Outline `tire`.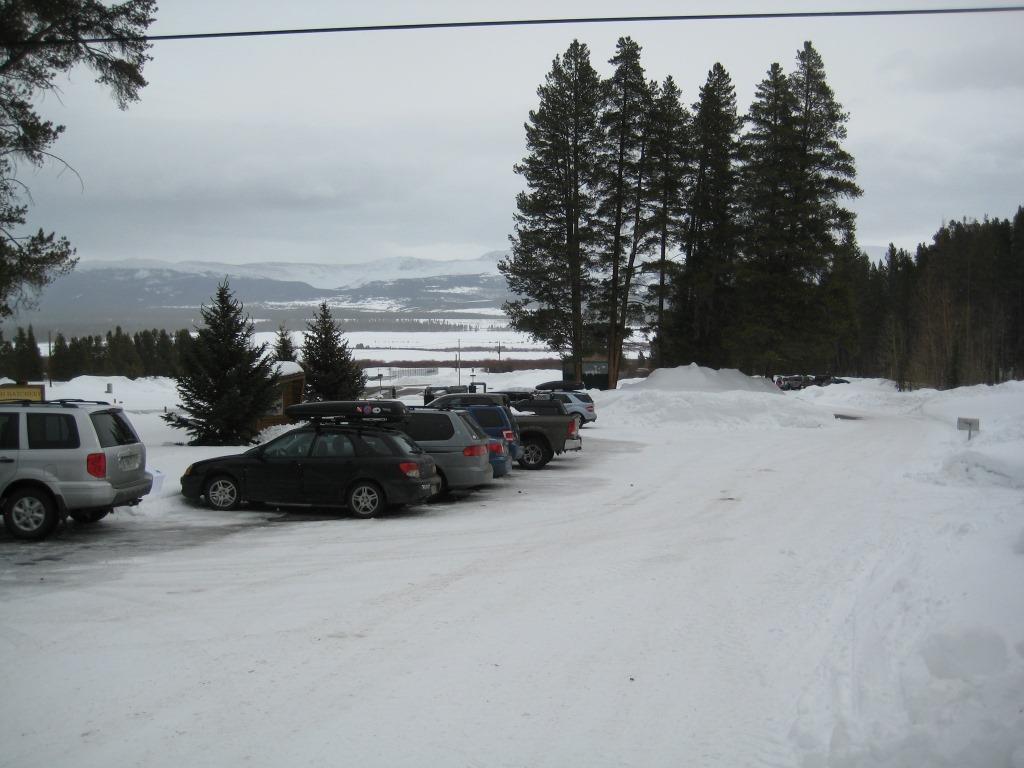
Outline: <region>206, 476, 237, 510</region>.
